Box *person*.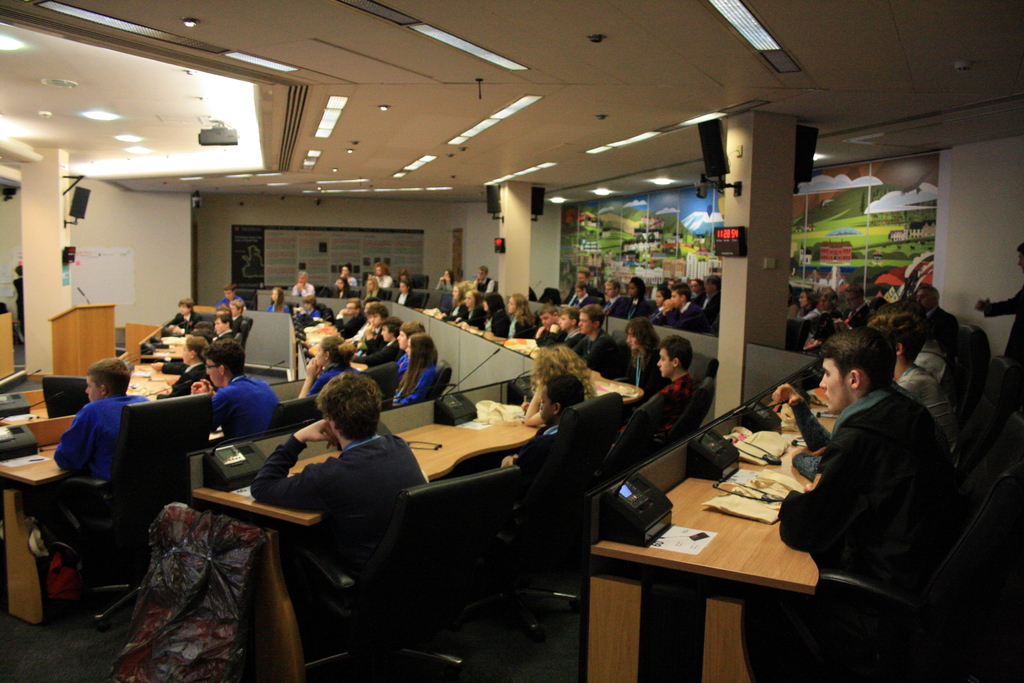
[left=56, top=356, right=145, bottom=538].
